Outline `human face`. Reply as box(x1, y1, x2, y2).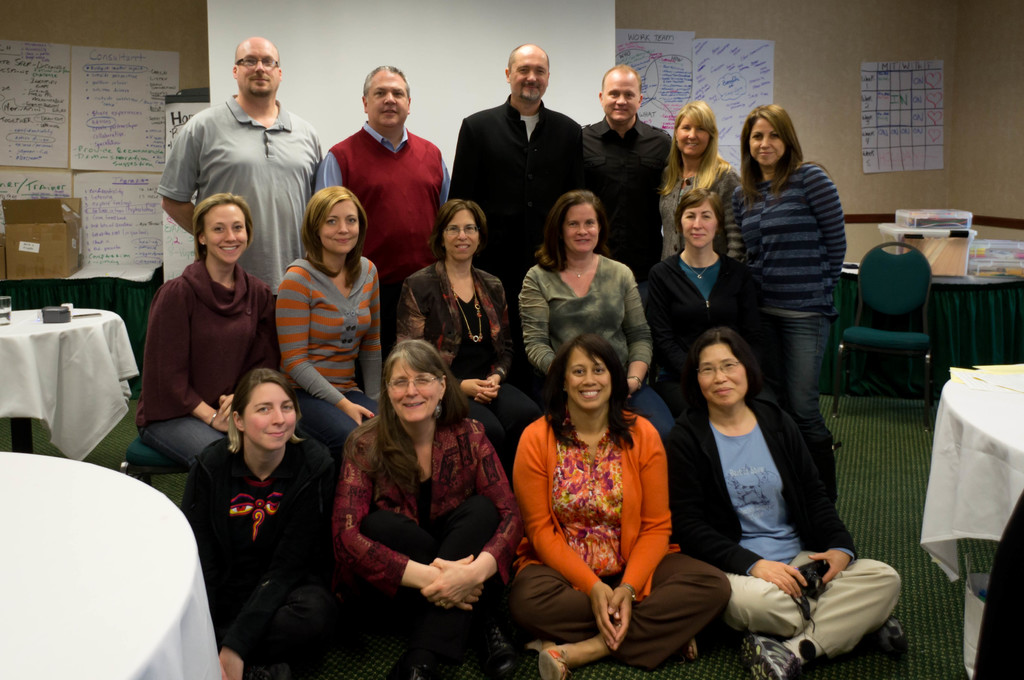
box(242, 379, 297, 453).
